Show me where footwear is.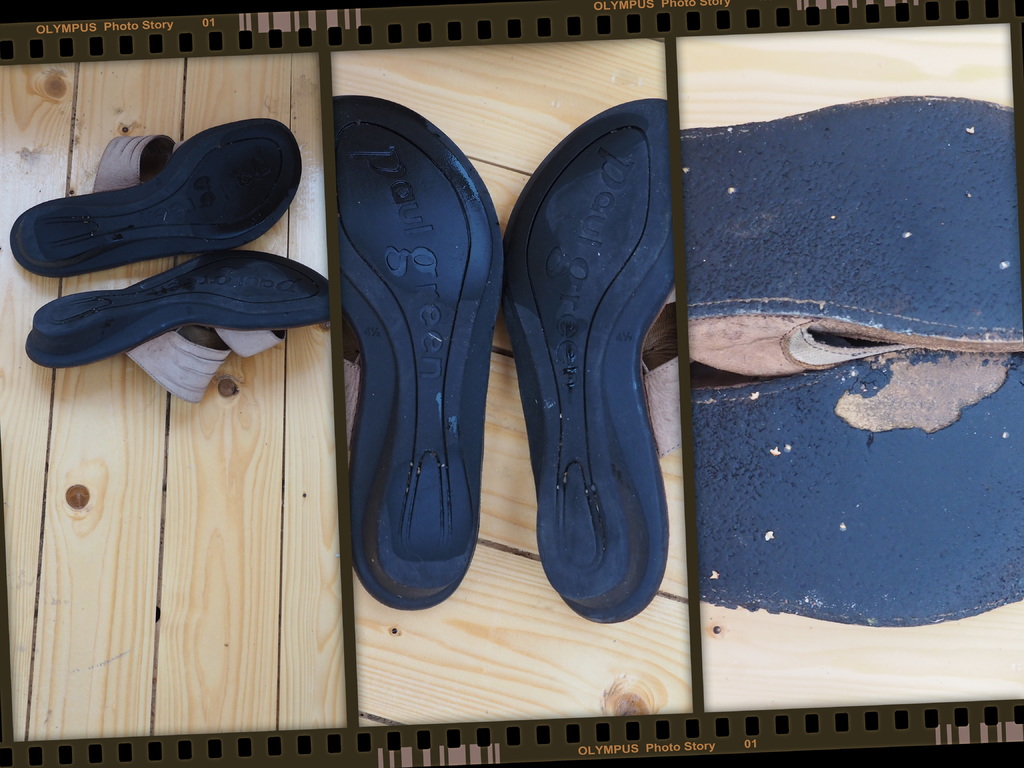
footwear is at pyautogui.locateOnScreen(687, 100, 1023, 378).
